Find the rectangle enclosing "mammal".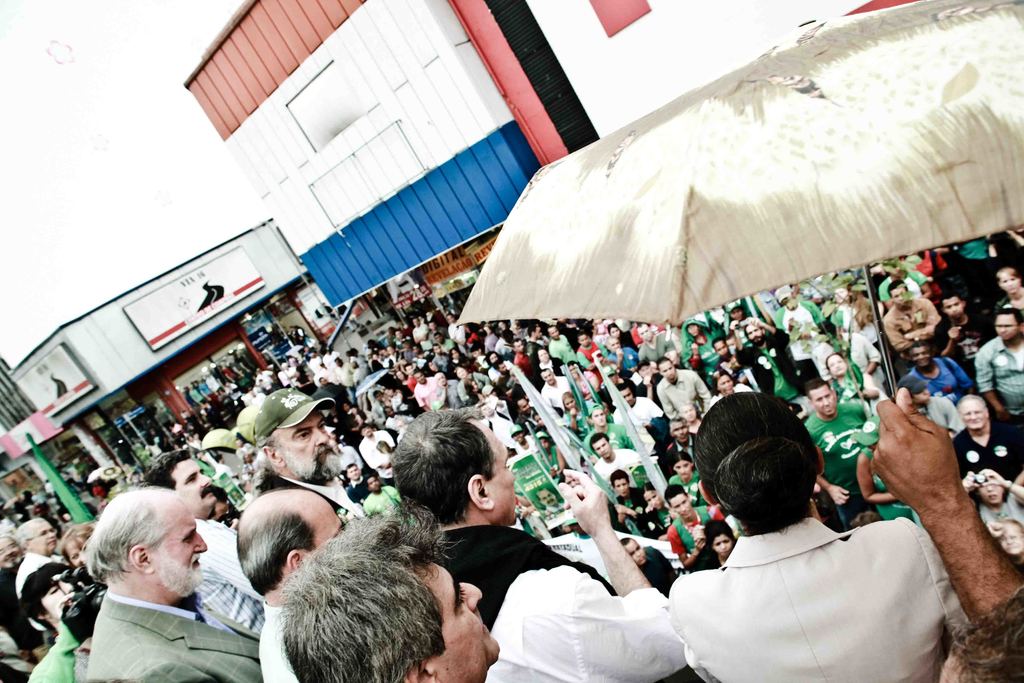
[652, 402, 929, 679].
